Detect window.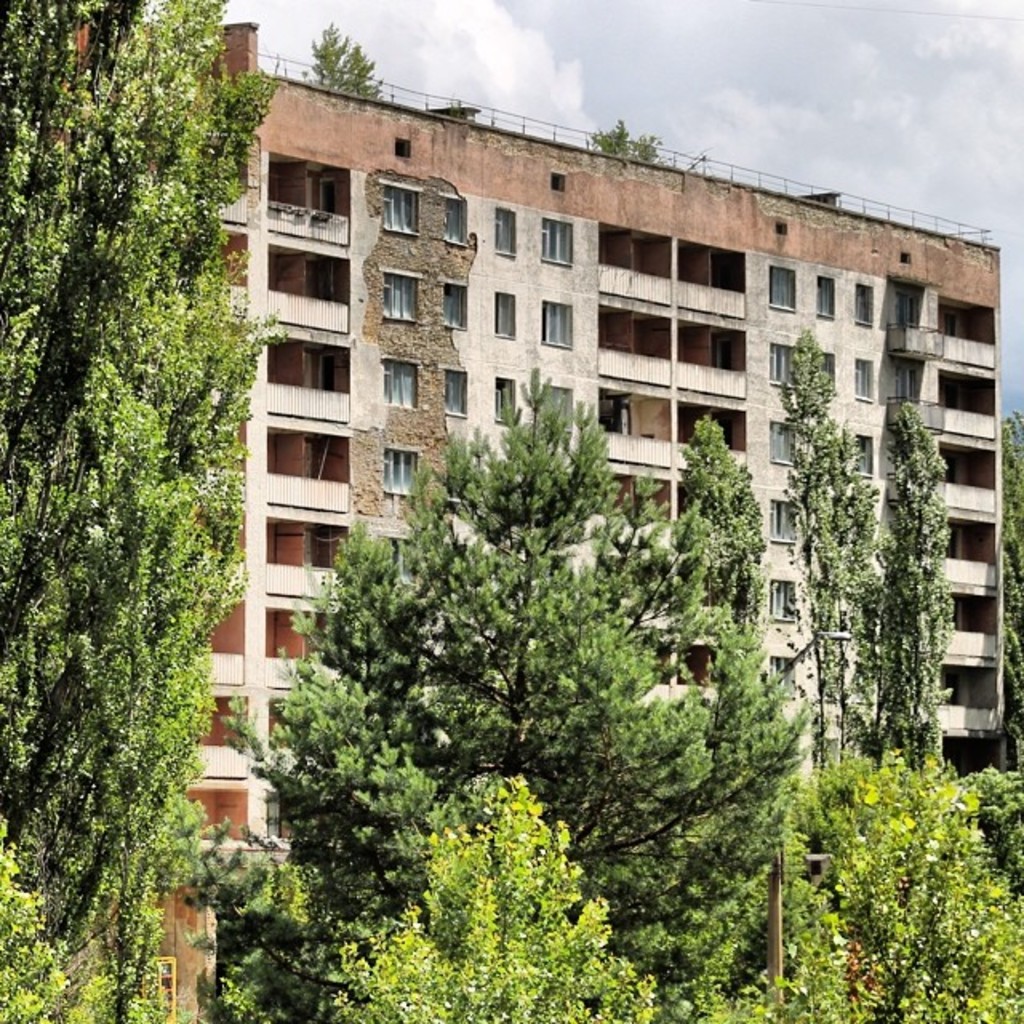
Detected at x1=762 y1=256 x2=802 y2=318.
